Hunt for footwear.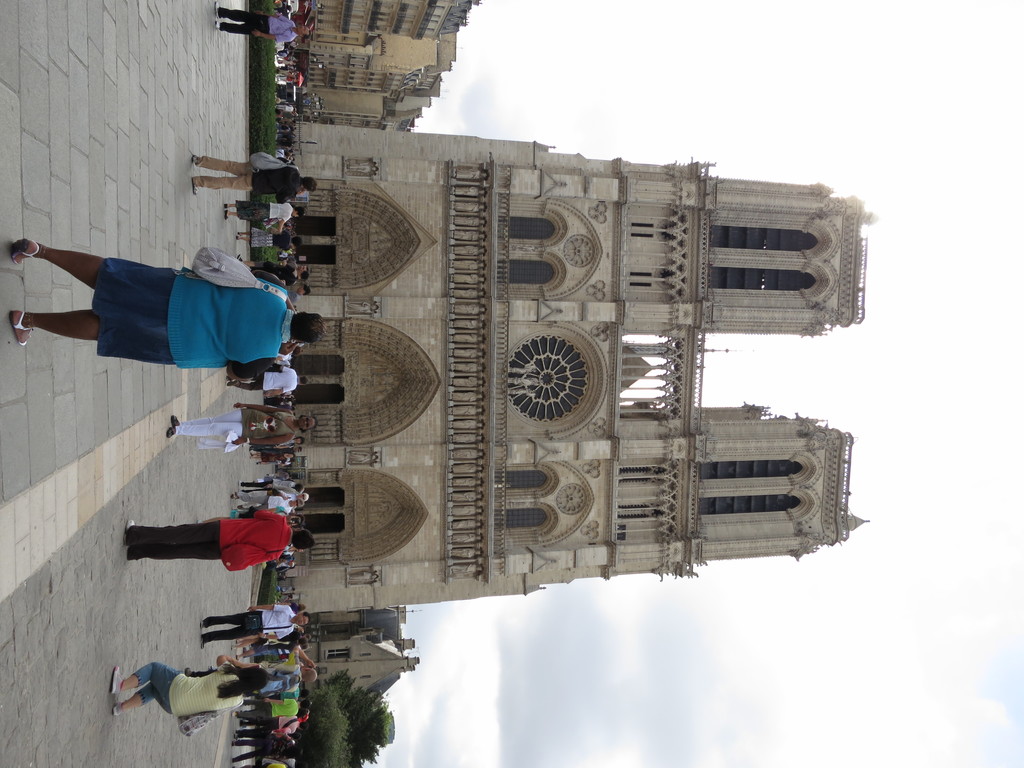
Hunted down at rect(11, 234, 36, 269).
